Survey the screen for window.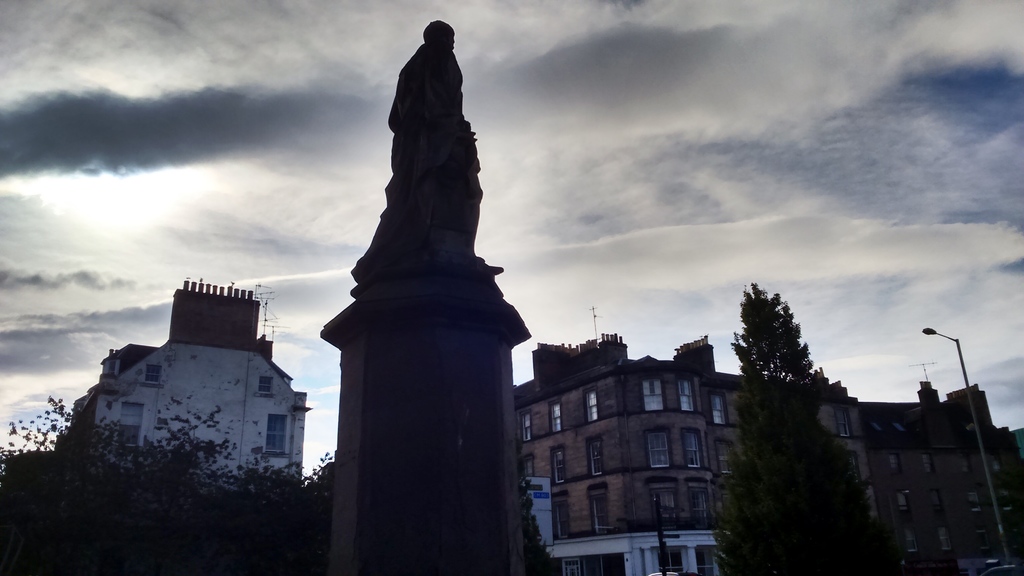
Survey found: 706:395:733:429.
